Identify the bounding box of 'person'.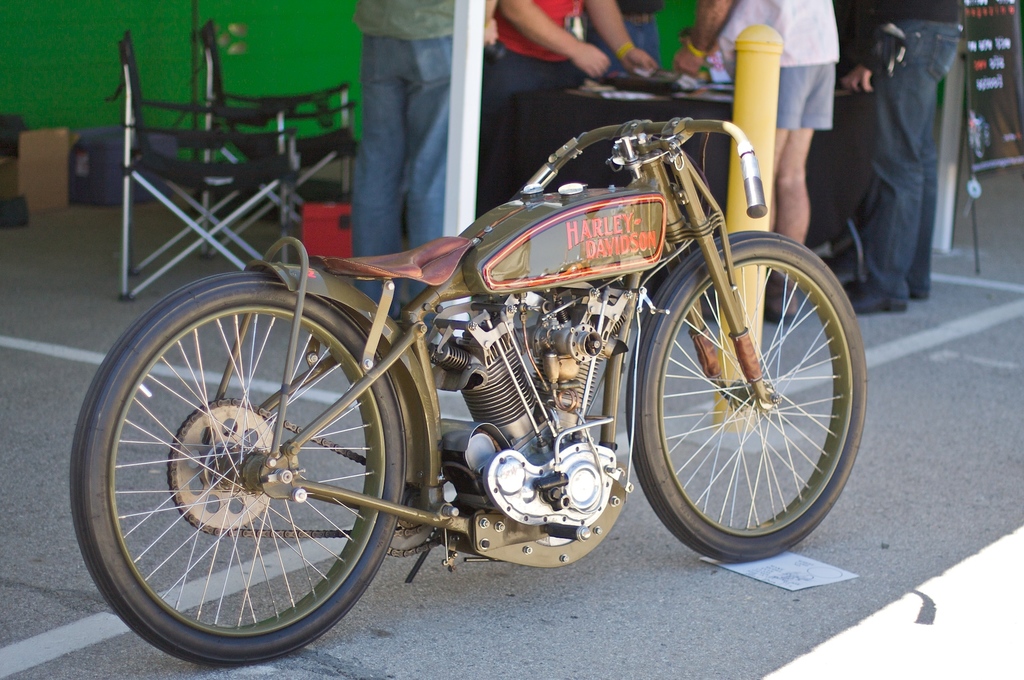
box(342, 0, 504, 344).
